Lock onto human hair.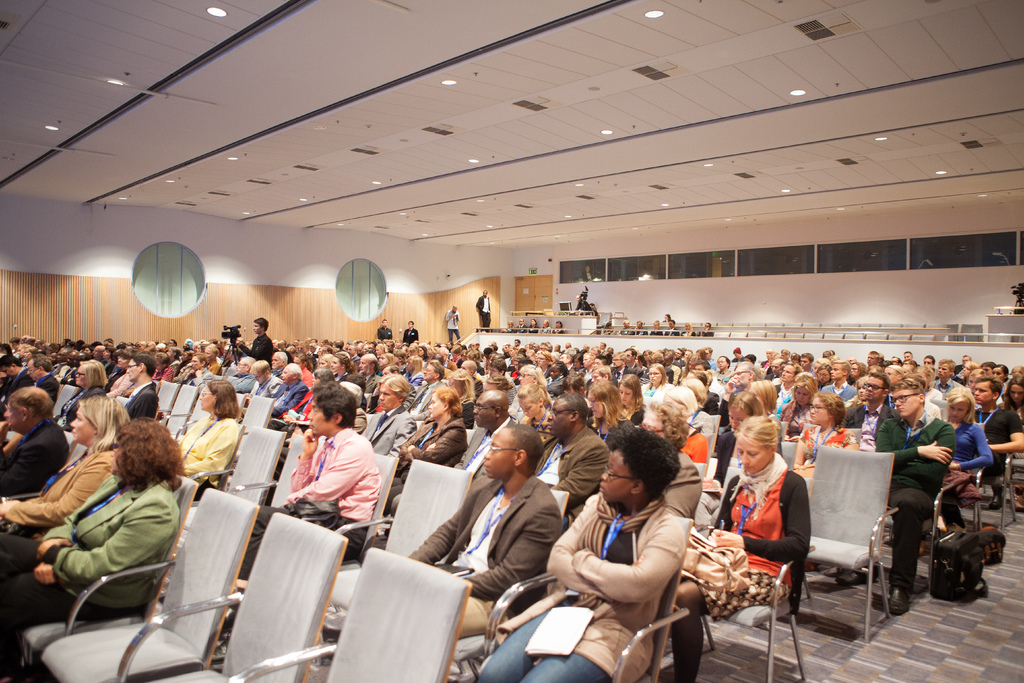
Locked: (x1=890, y1=375, x2=924, y2=407).
